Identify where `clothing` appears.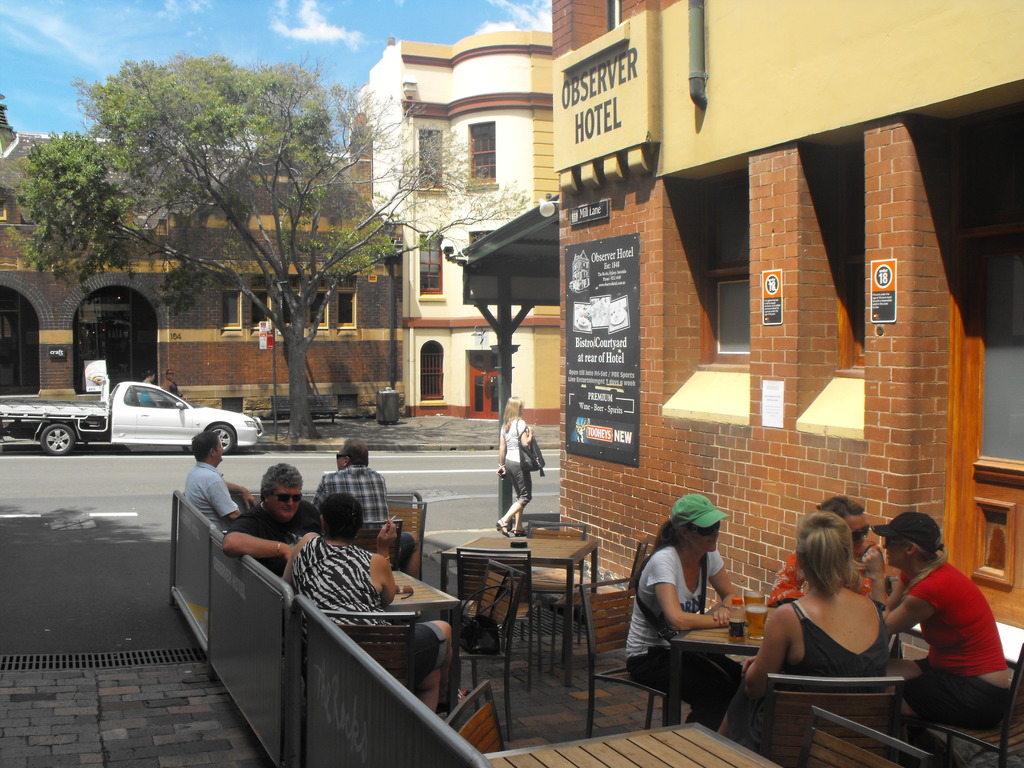
Appears at select_region(286, 528, 445, 692).
